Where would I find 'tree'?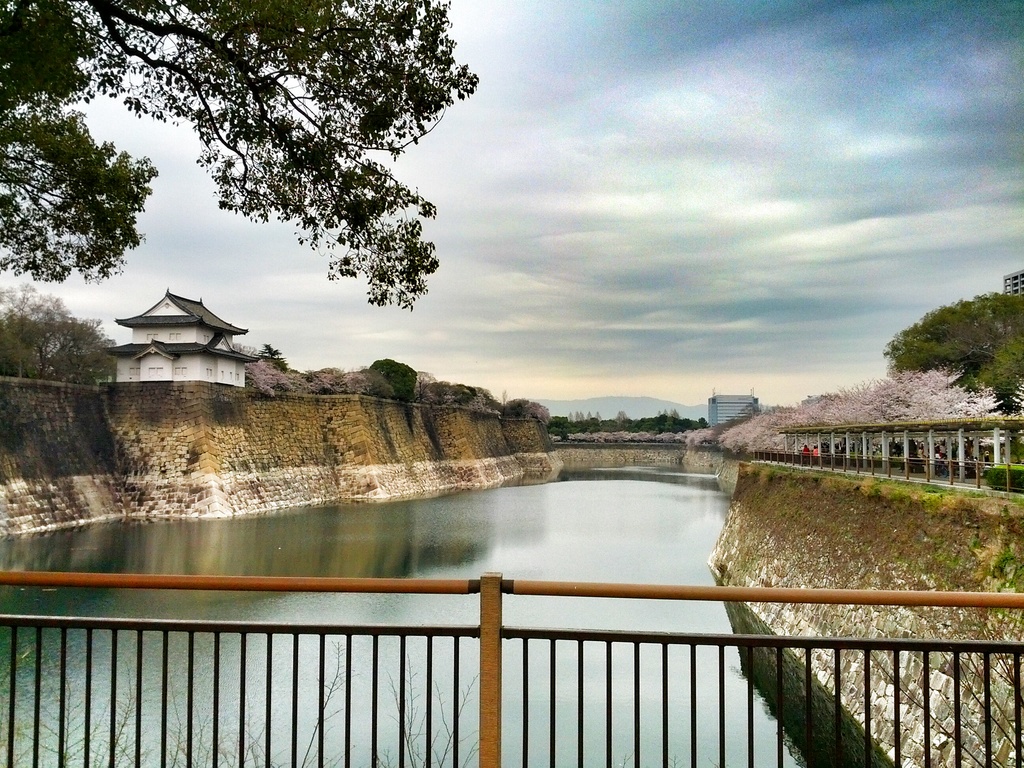
At bbox(0, 275, 56, 367).
